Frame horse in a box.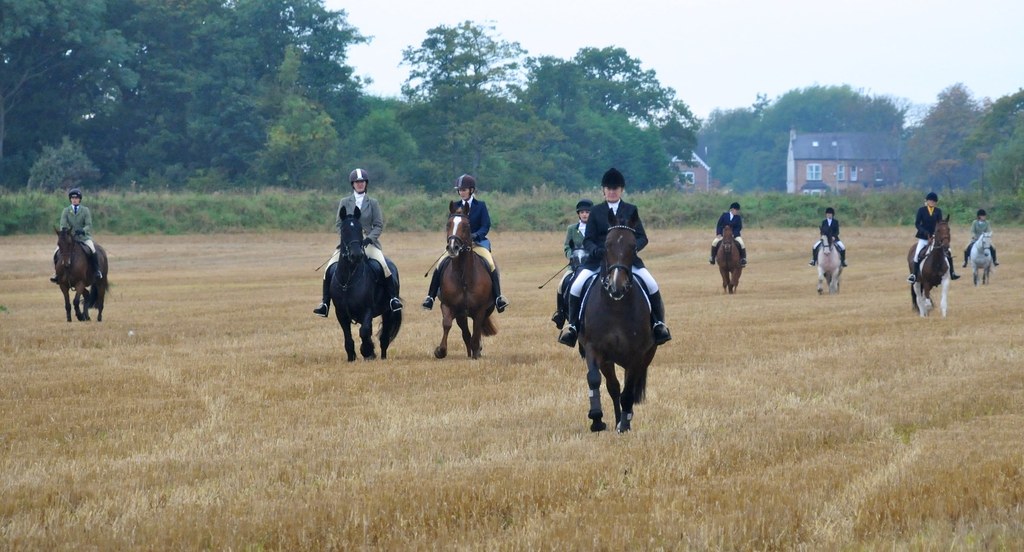
bbox(908, 213, 954, 318).
